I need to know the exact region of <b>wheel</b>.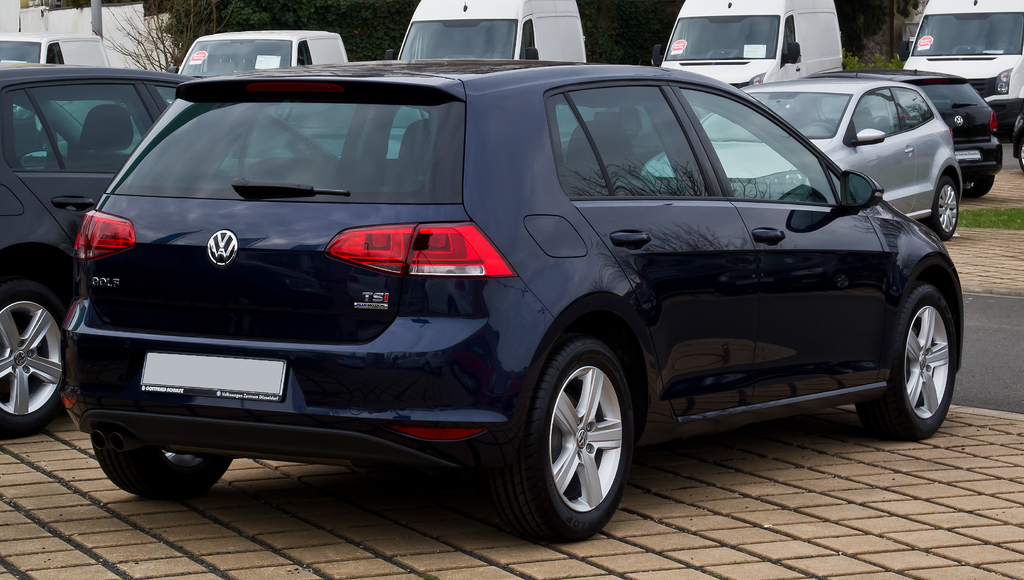
Region: x1=924, y1=176, x2=961, y2=249.
